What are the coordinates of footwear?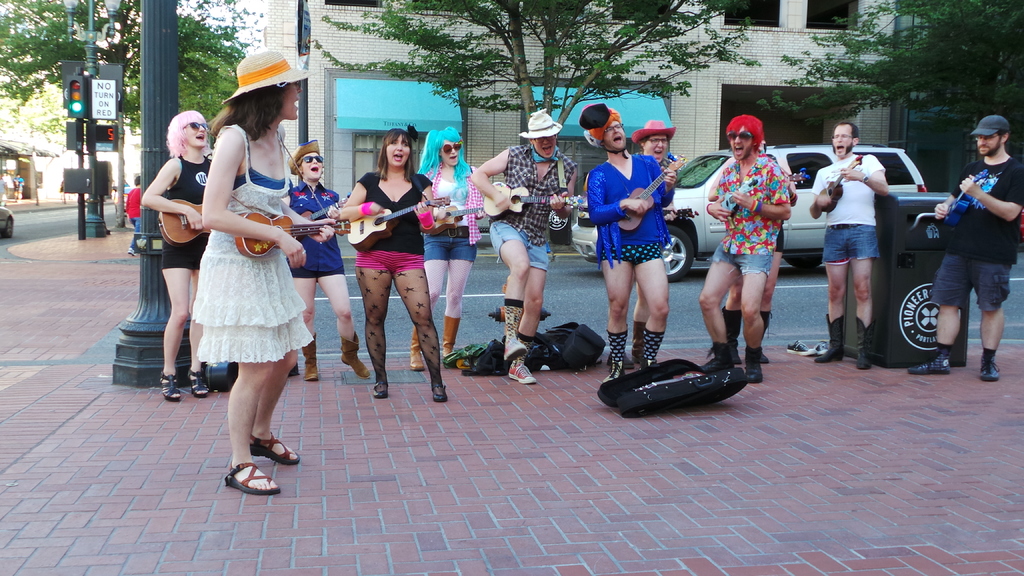
BBox(697, 357, 733, 373).
